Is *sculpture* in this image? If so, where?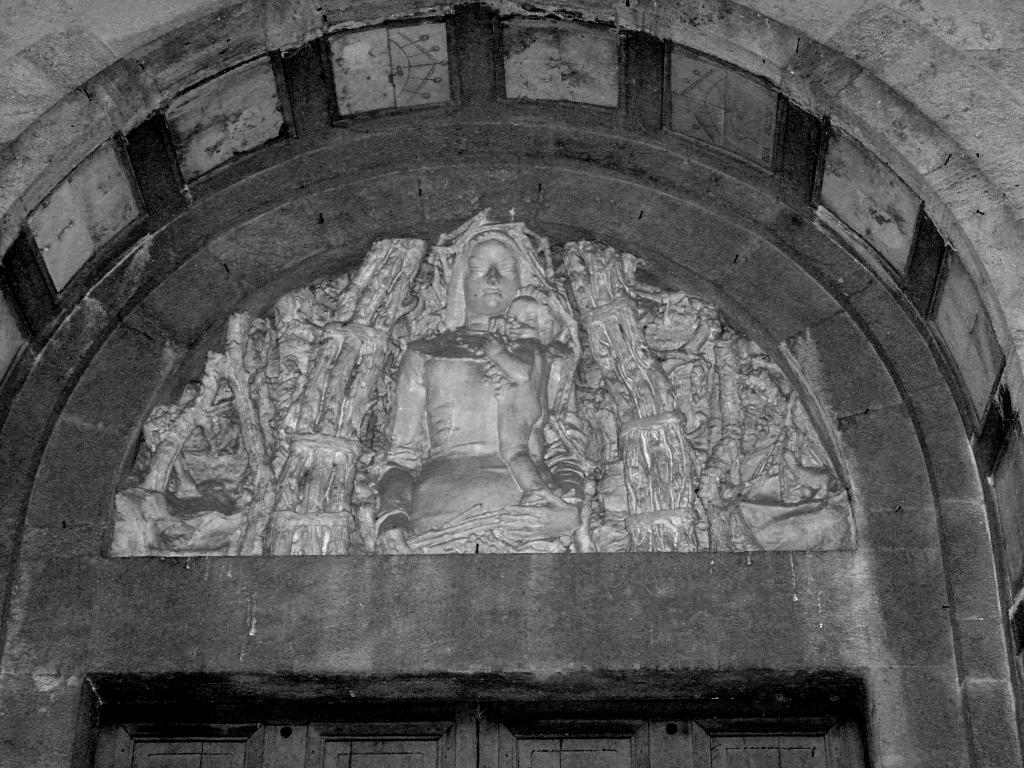
Yes, at pyautogui.locateOnScreen(372, 202, 582, 560).
